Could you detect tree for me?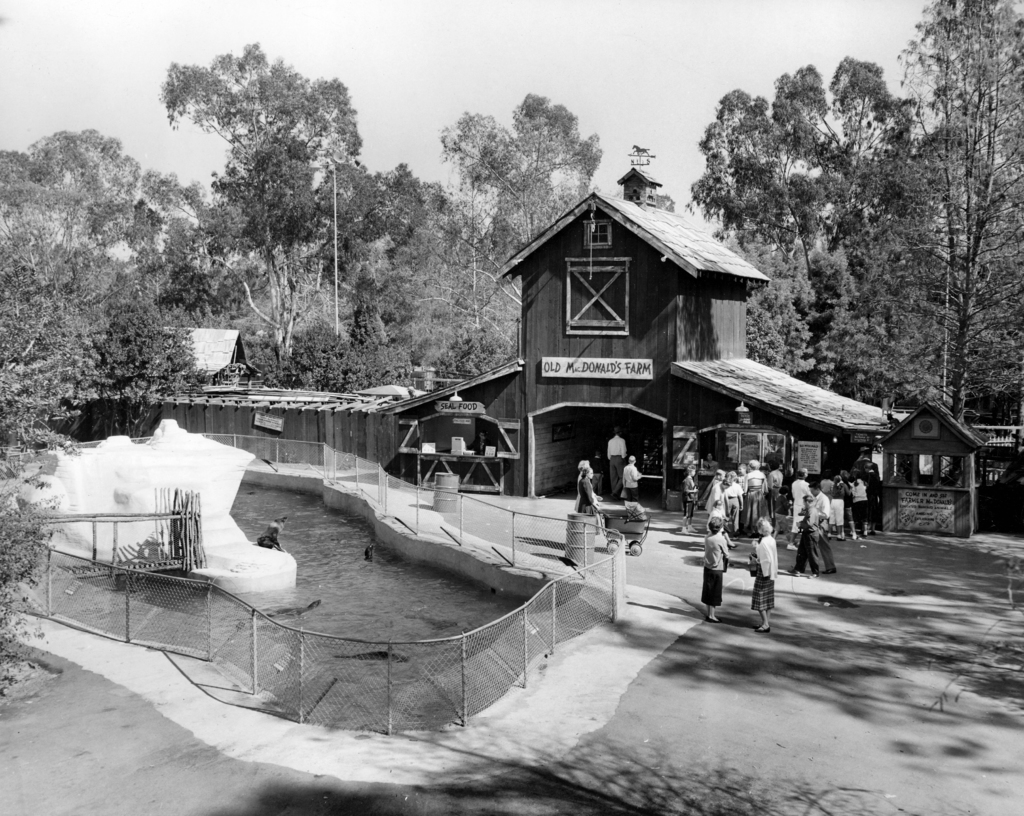
Detection result: x1=0, y1=291, x2=108, y2=708.
